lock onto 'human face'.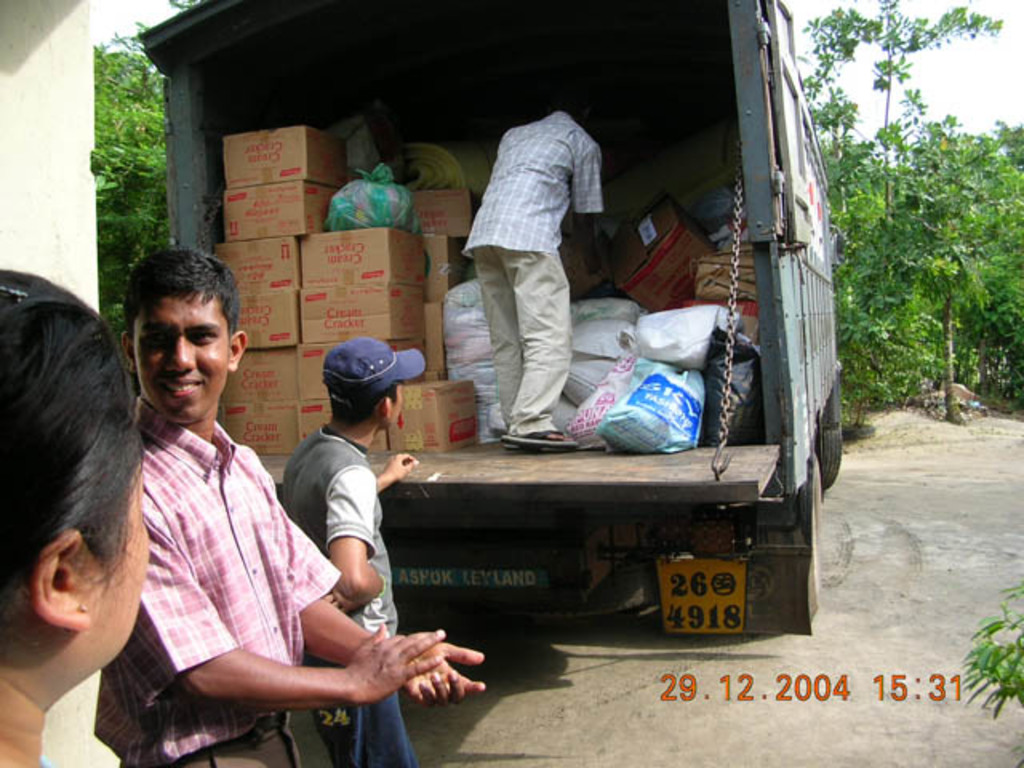
Locked: rect(134, 296, 230, 422).
